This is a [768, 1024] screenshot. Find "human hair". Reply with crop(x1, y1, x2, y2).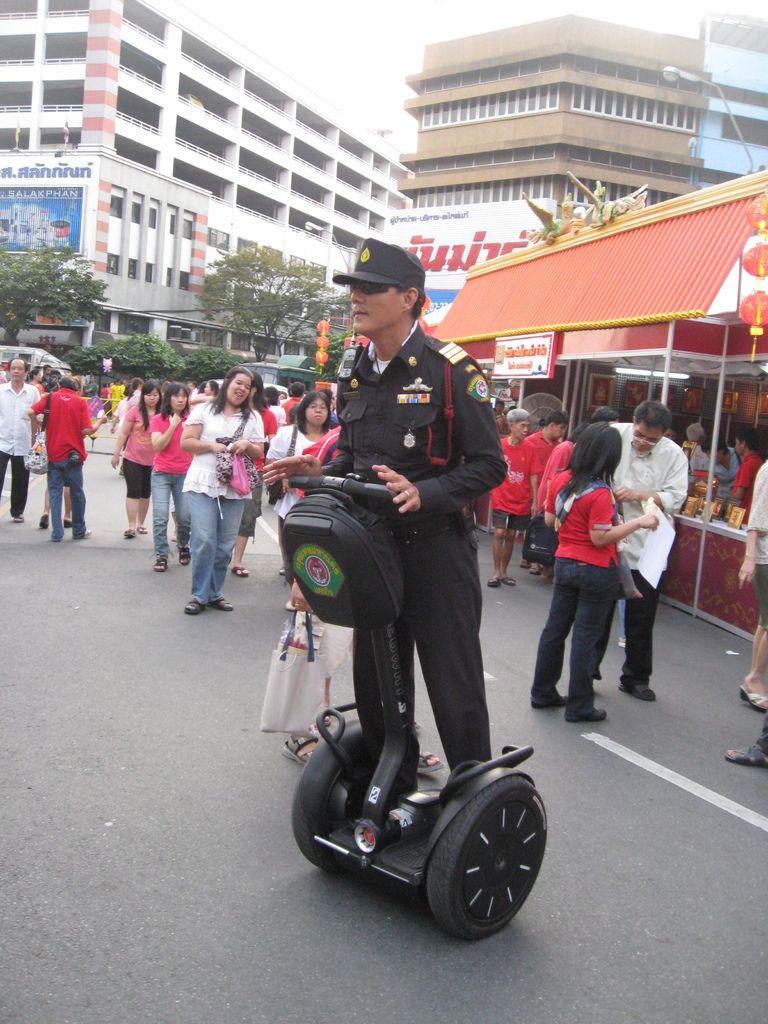
crop(165, 381, 189, 422).
